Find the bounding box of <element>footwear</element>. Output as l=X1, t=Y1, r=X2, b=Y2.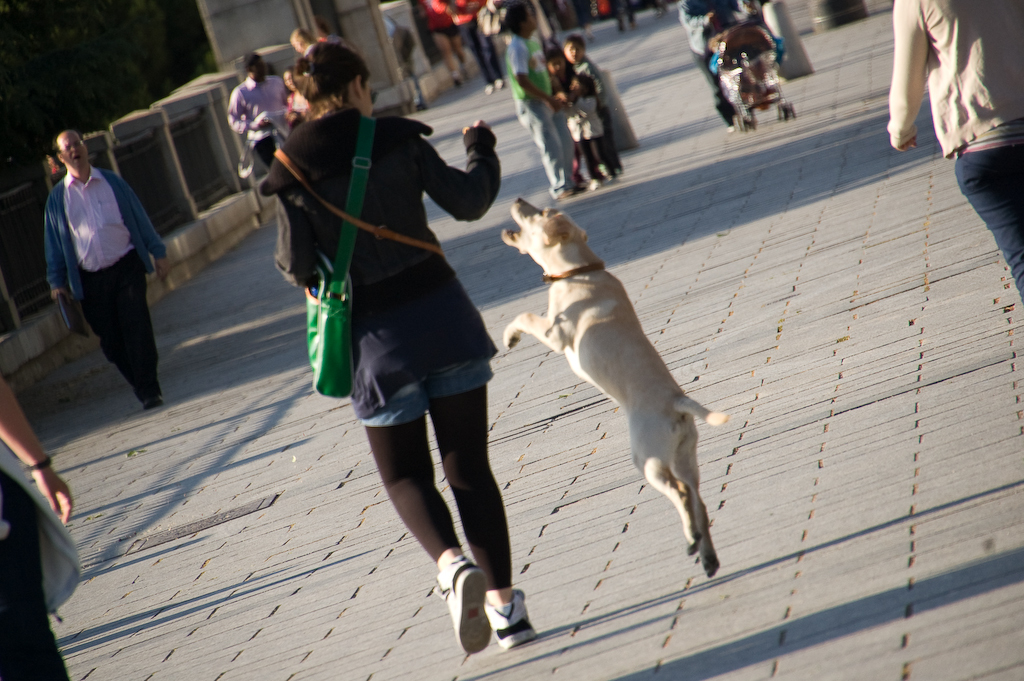
l=729, t=124, r=731, b=133.
